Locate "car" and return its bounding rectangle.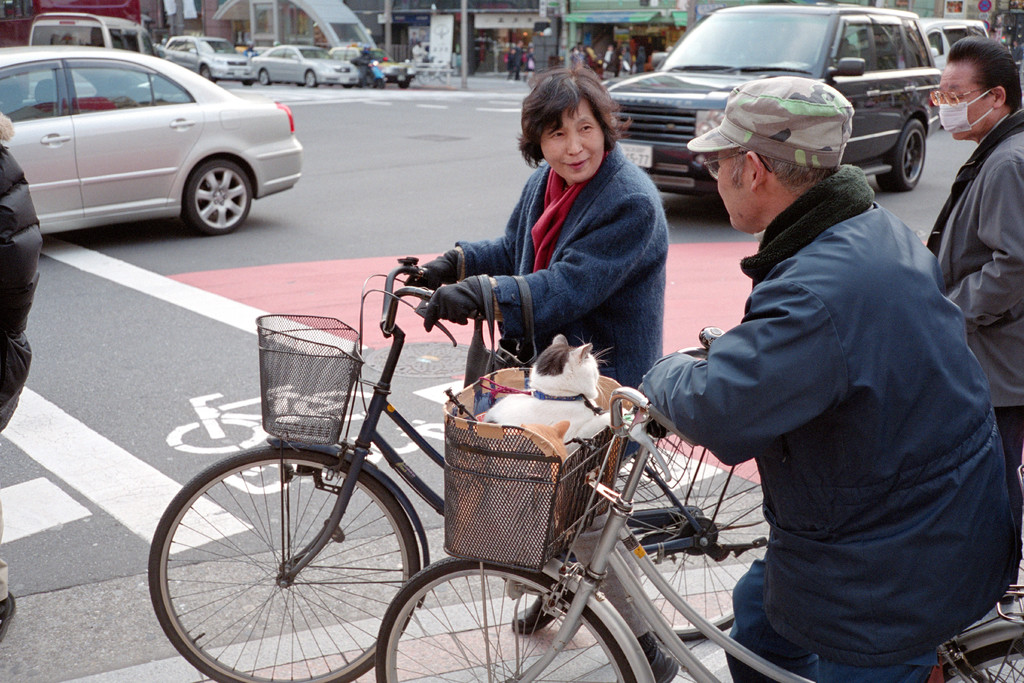
Rect(252, 44, 362, 88).
